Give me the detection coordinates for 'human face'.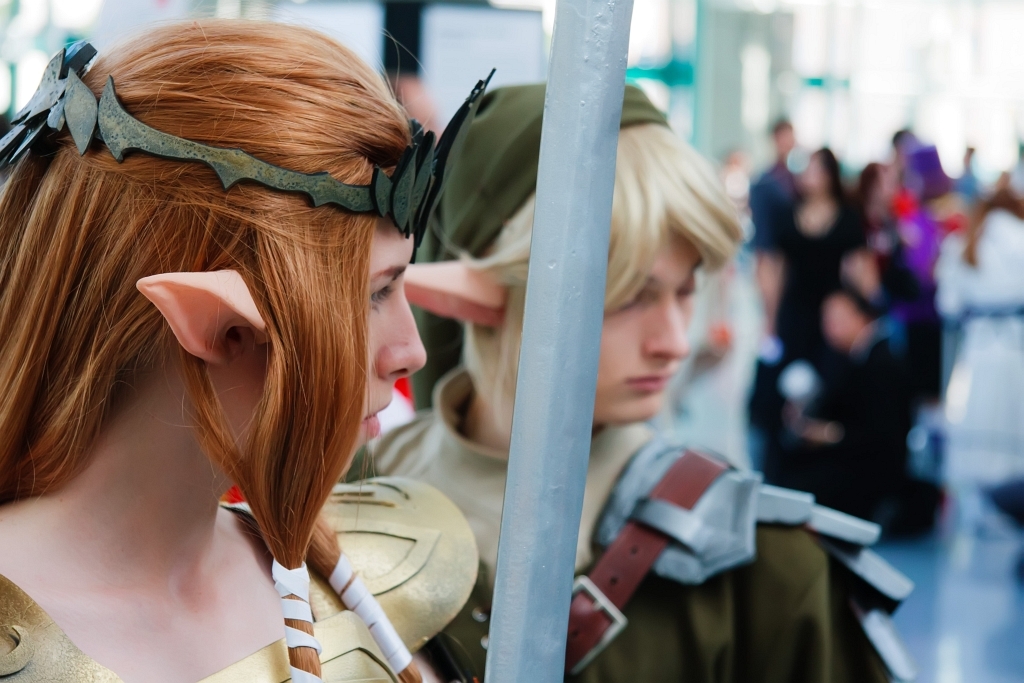
(602, 219, 703, 423).
